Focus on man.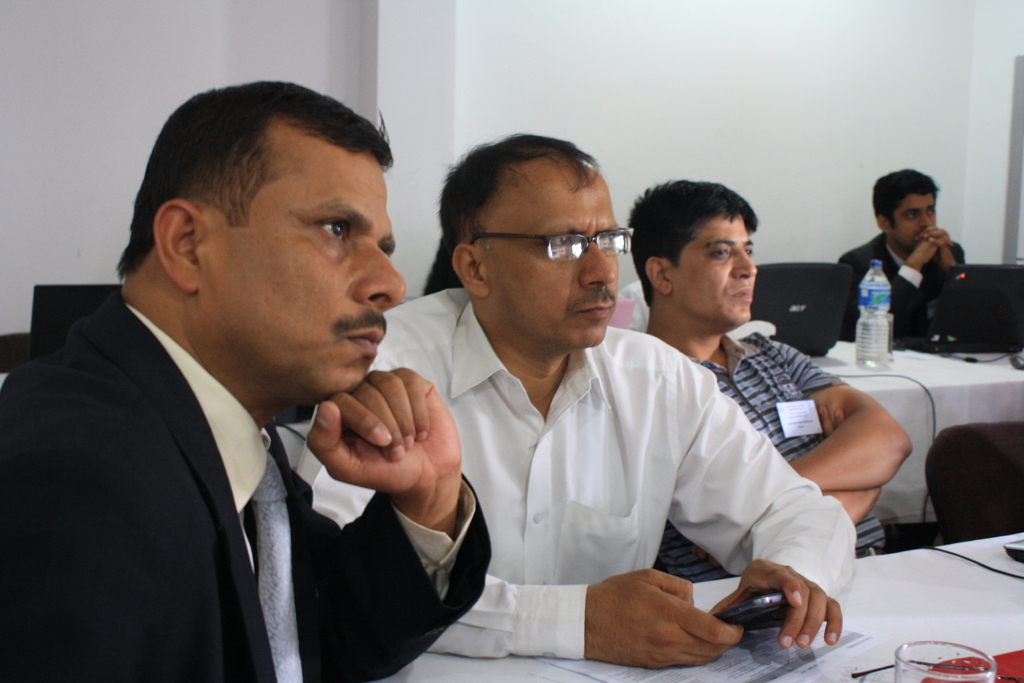
Focused at BBox(828, 158, 971, 352).
